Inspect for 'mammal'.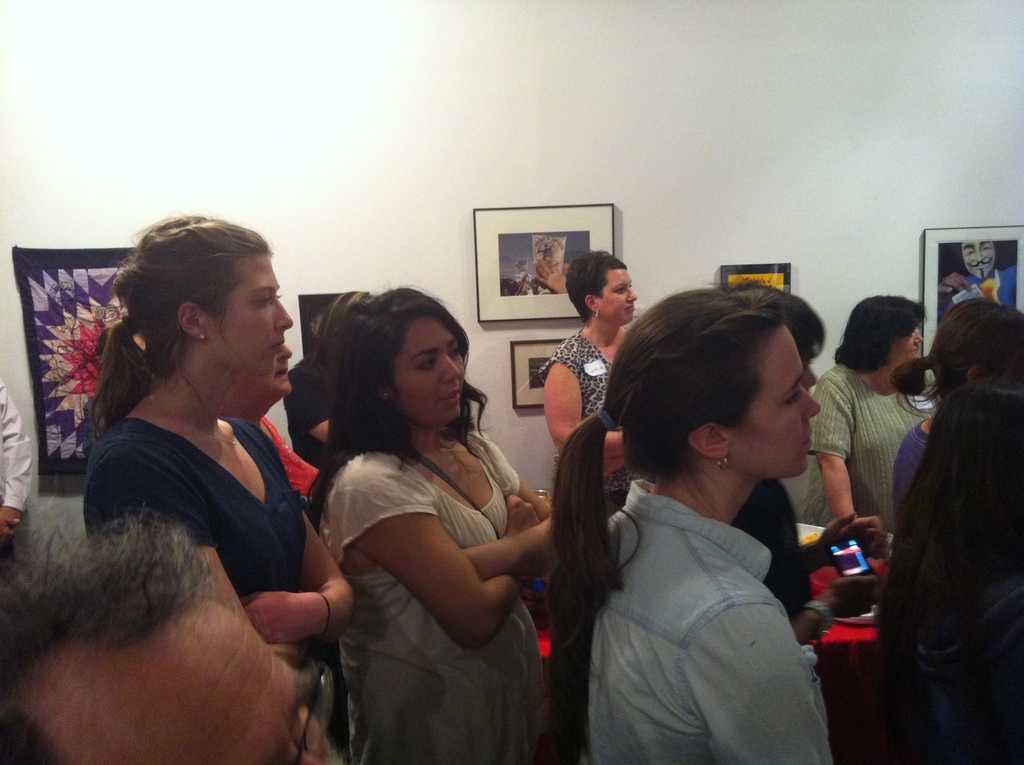
Inspection: 284:287:380:474.
